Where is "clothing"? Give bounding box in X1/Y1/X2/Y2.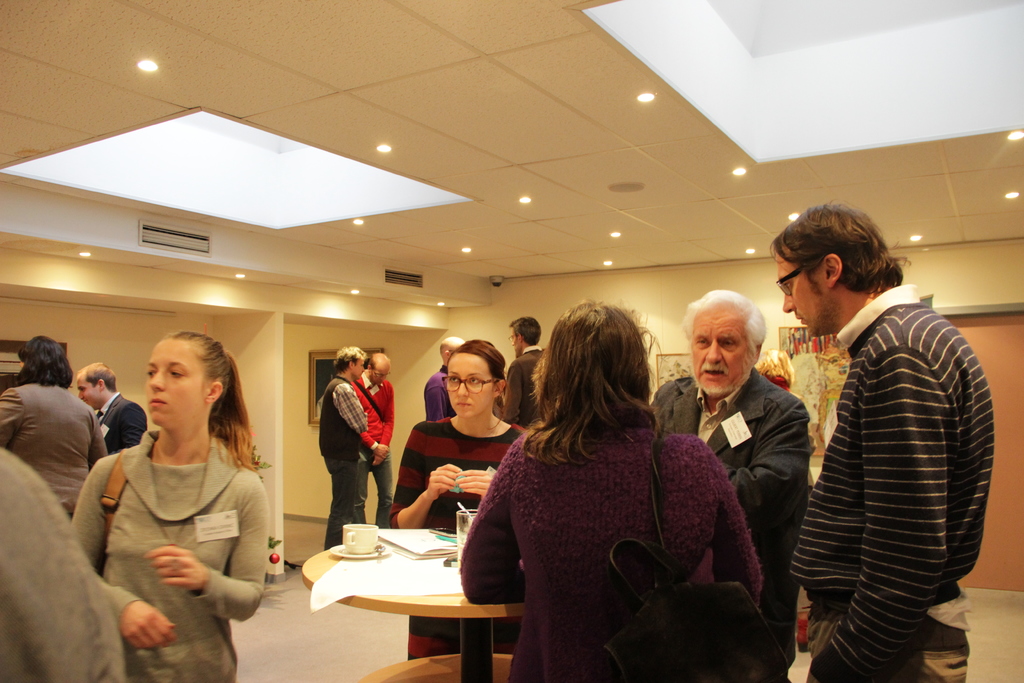
0/381/106/514.
